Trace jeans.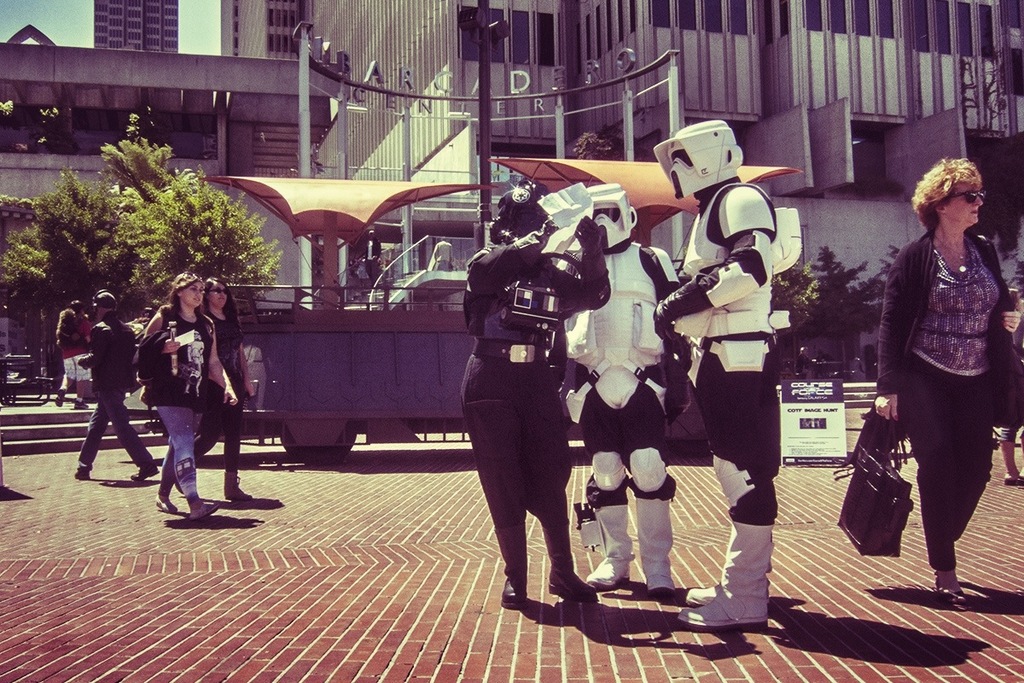
Traced to select_region(74, 400, 154, 470).
